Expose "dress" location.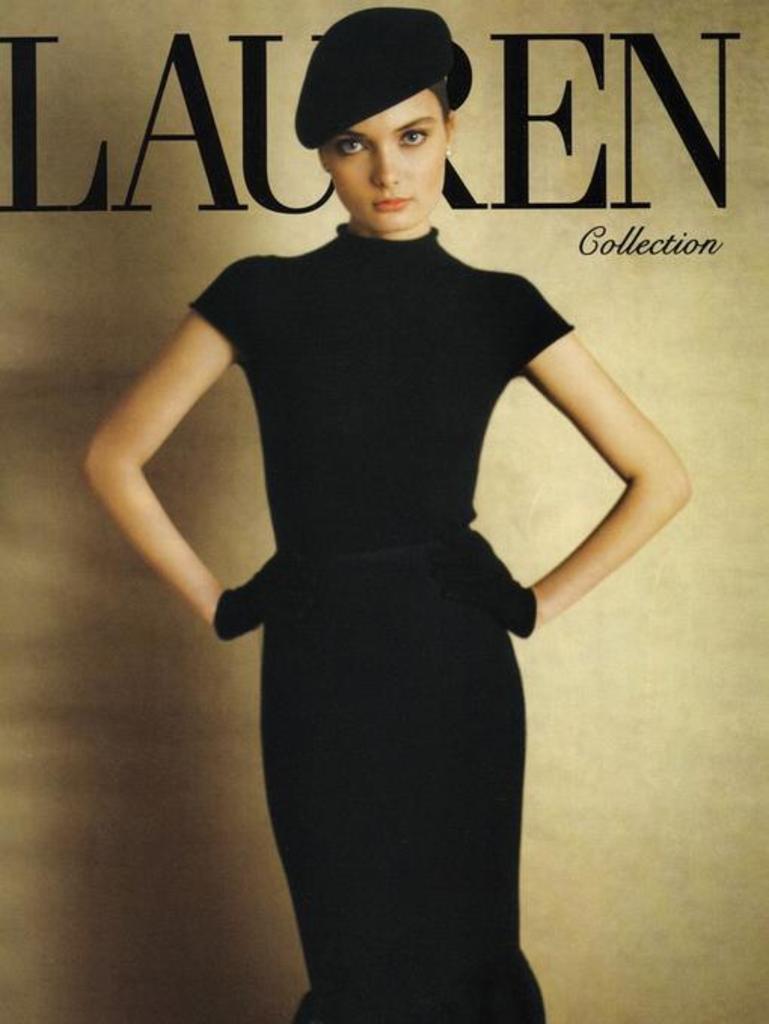
Exposed at 187:223:576:1022.
